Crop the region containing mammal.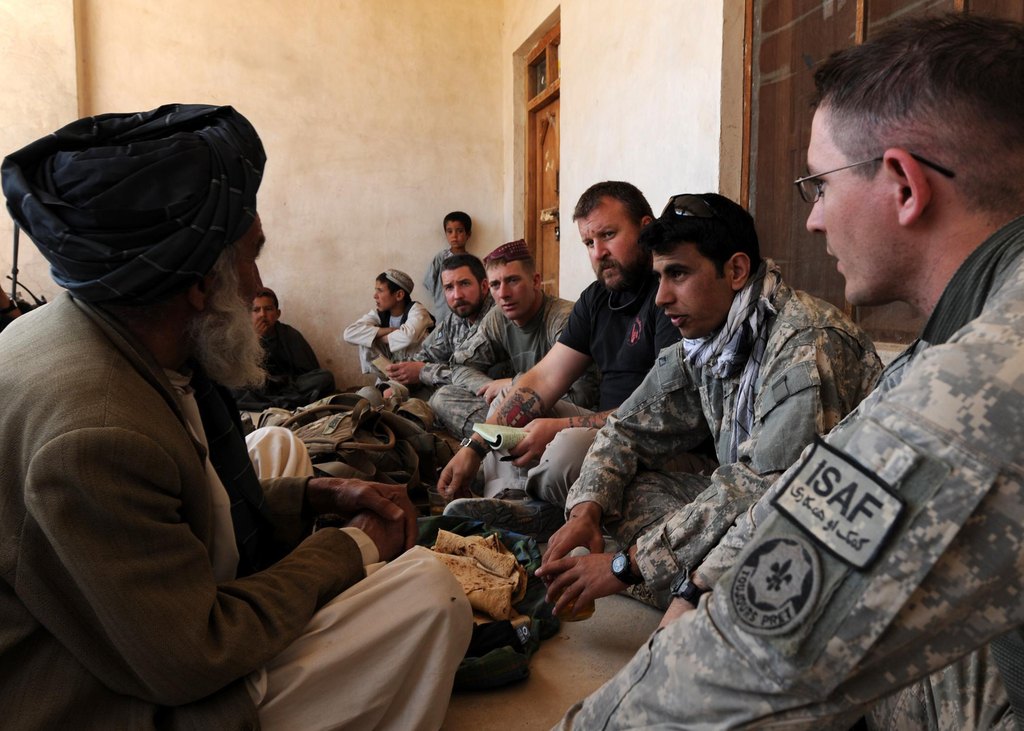
Crop region: l=532, t=192, r=891, b=620.
